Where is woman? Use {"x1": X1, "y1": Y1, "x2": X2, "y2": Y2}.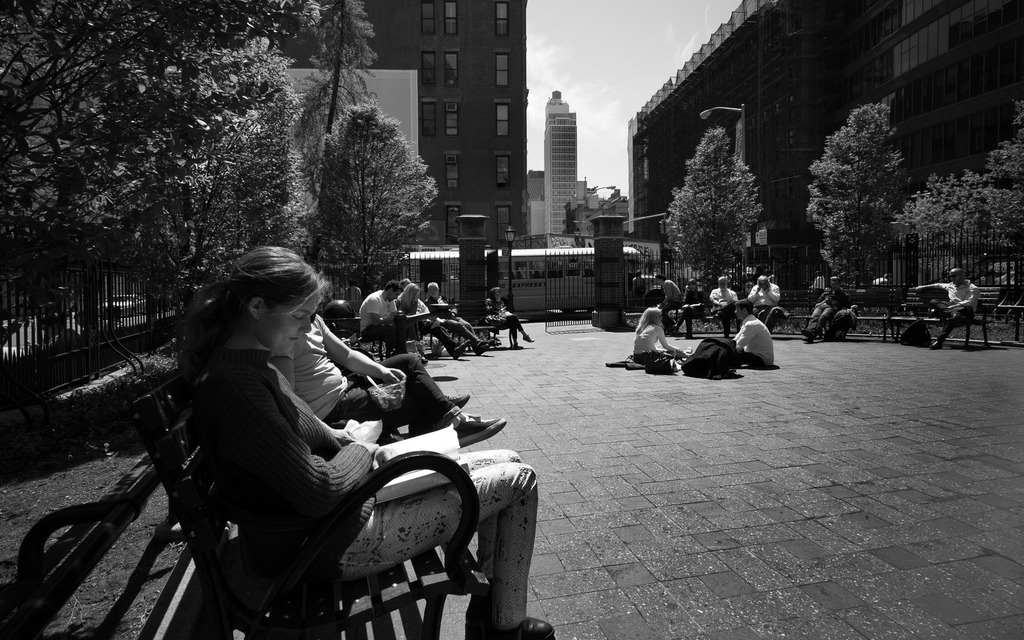
{"x1": 670, "y1": 278, "x2": 705, "y2": 337}.
